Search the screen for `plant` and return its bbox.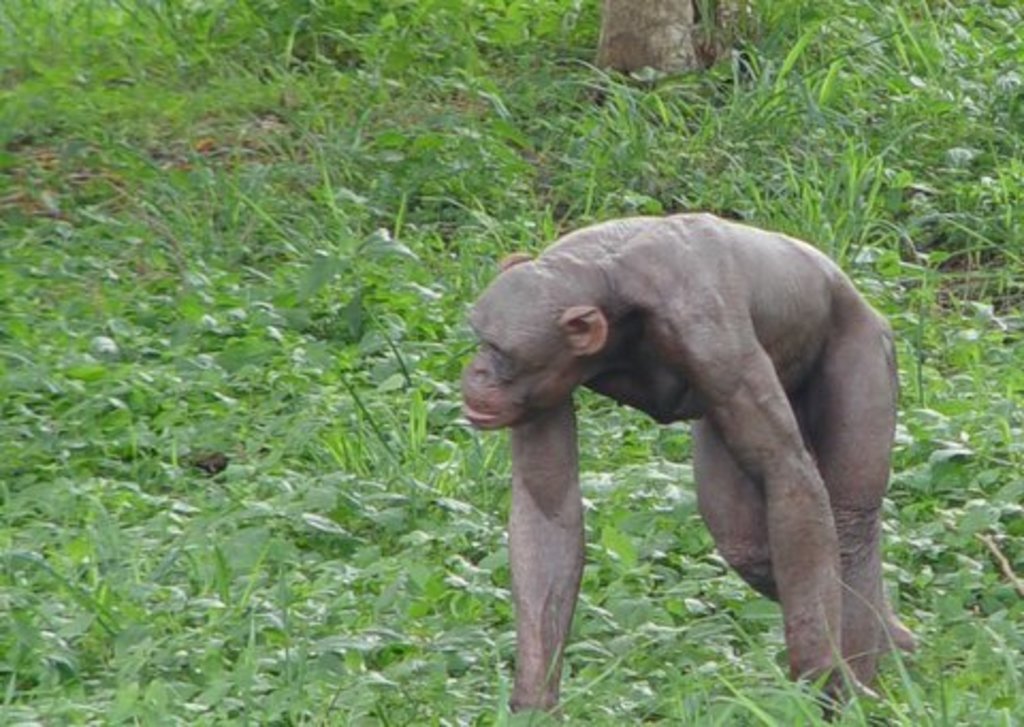
Found: [2, 492, 228, 648].
